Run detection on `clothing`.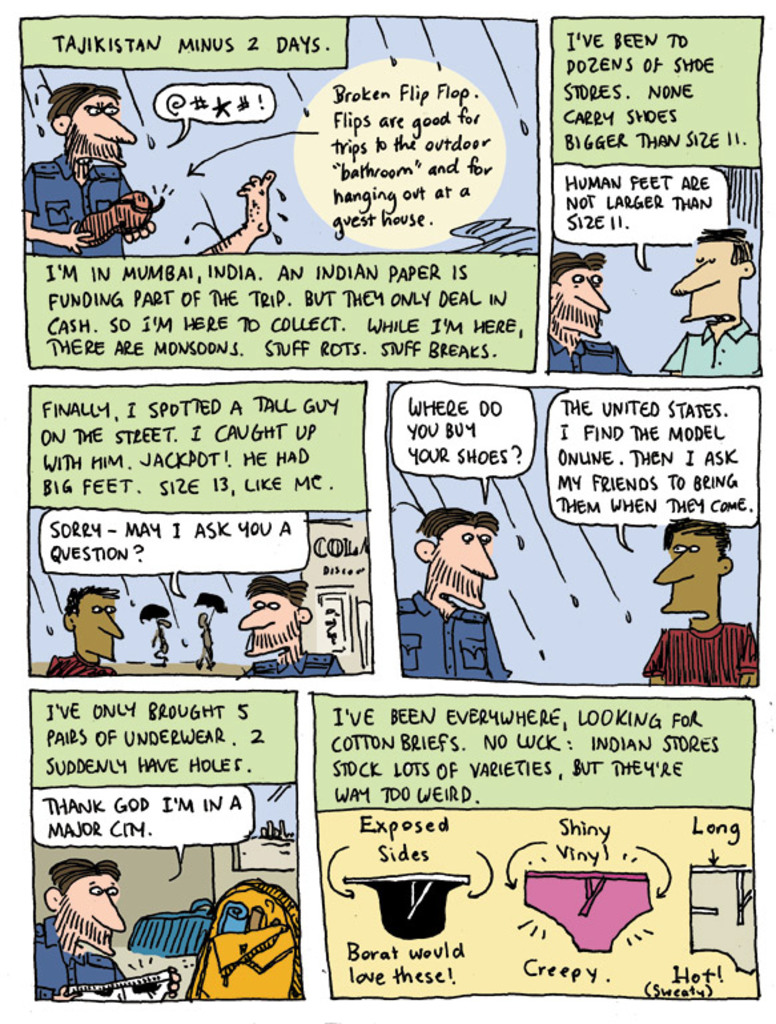
Result: select_region(544, 340, 634, 377).
